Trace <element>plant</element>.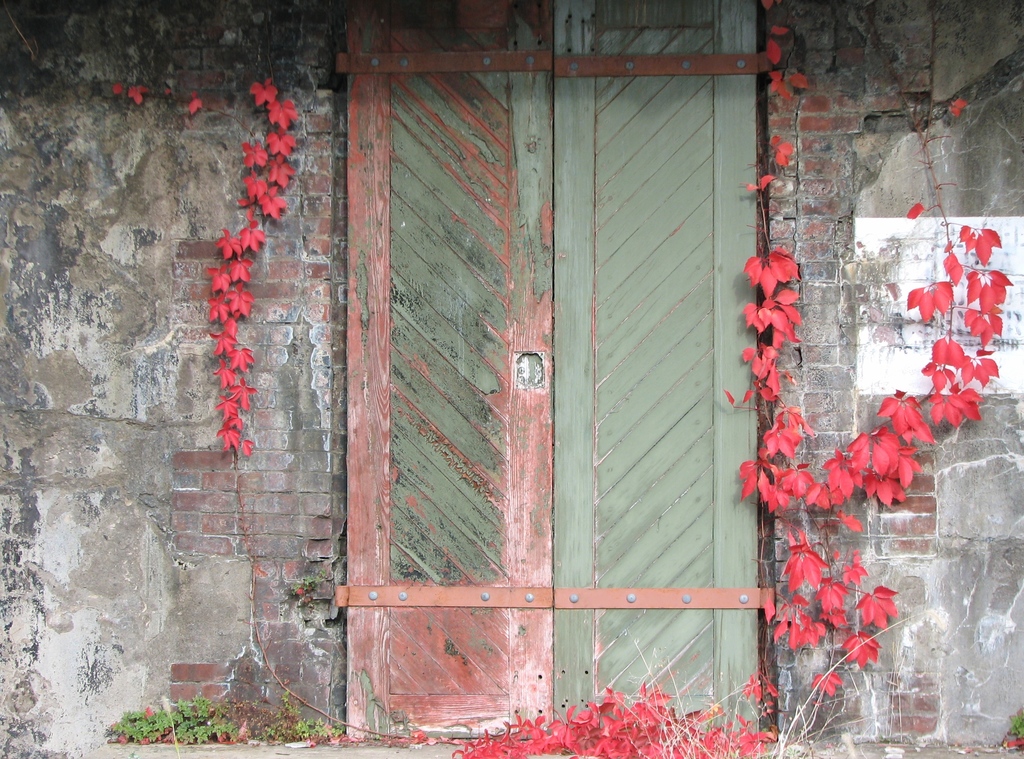
Traced to 715/0/1007/719.
